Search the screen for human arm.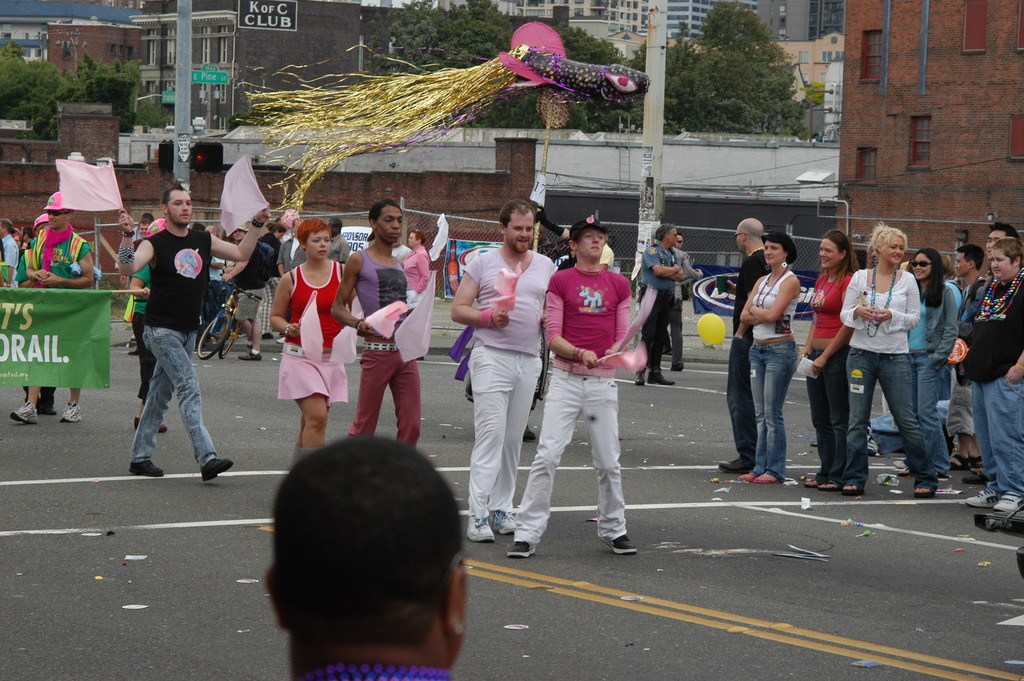
Found at crop(643, 243, 680, 281).
